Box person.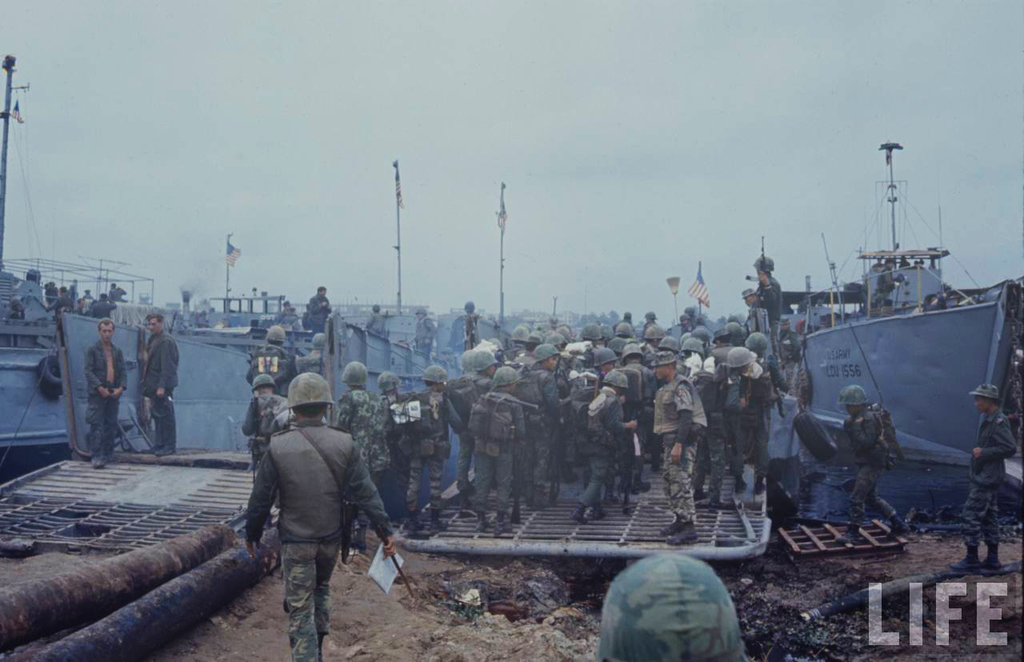
crop(354, 299, 394, 343).
